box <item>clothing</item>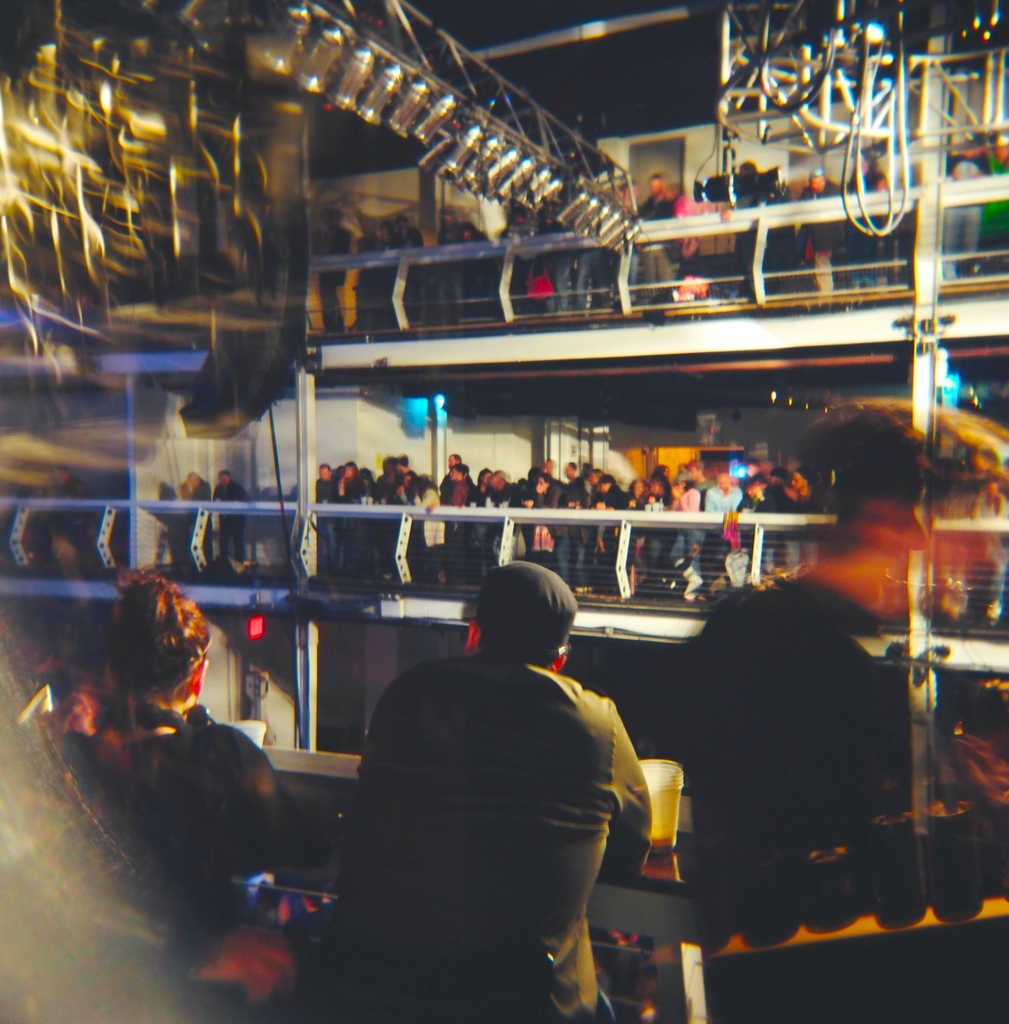
bbox=(677, 573, 908, 881)
